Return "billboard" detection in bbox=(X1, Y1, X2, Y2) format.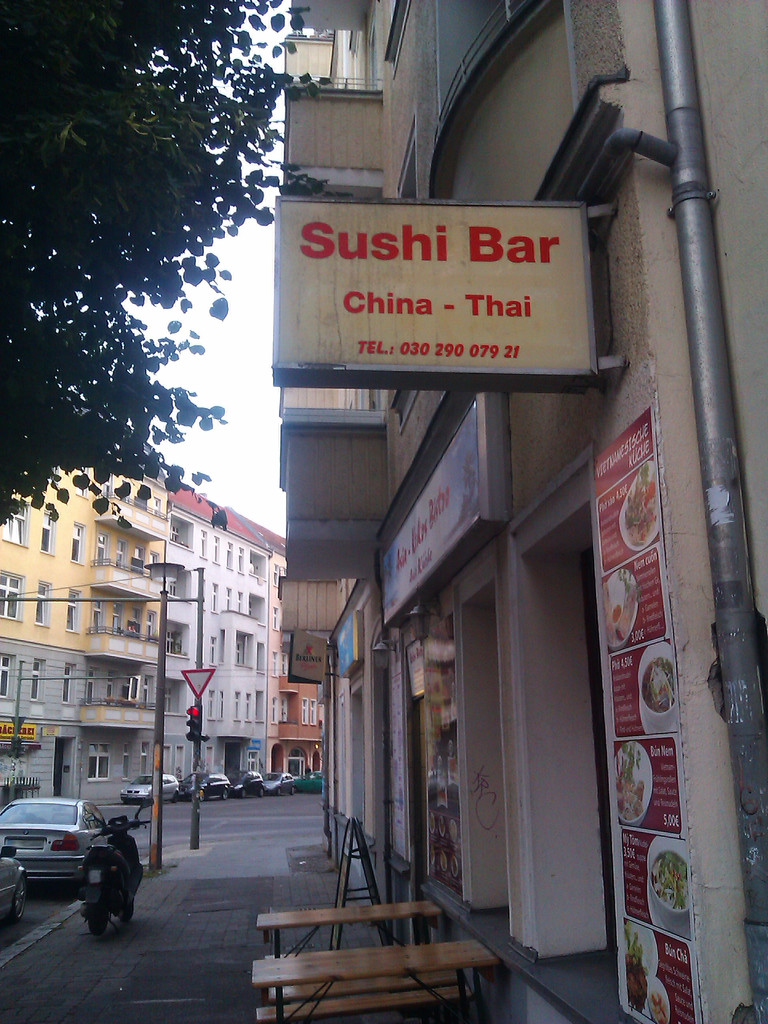
bbox=(381, 397, 484, 621).
